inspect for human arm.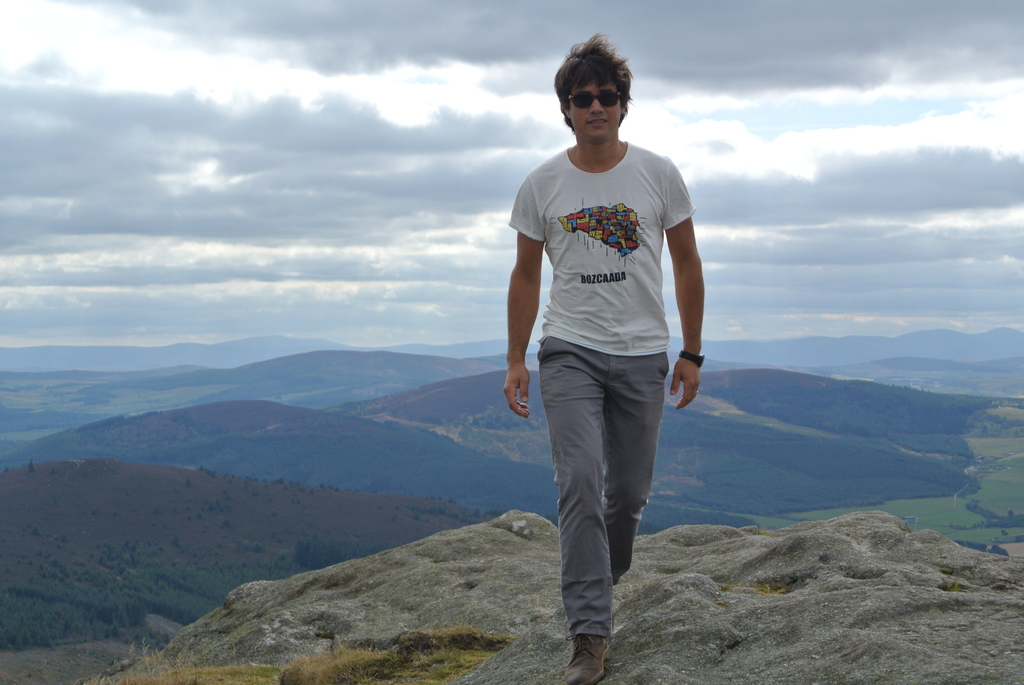
Inspection: pyautogui.locateOnScreen(658, 200, 707, 375).
